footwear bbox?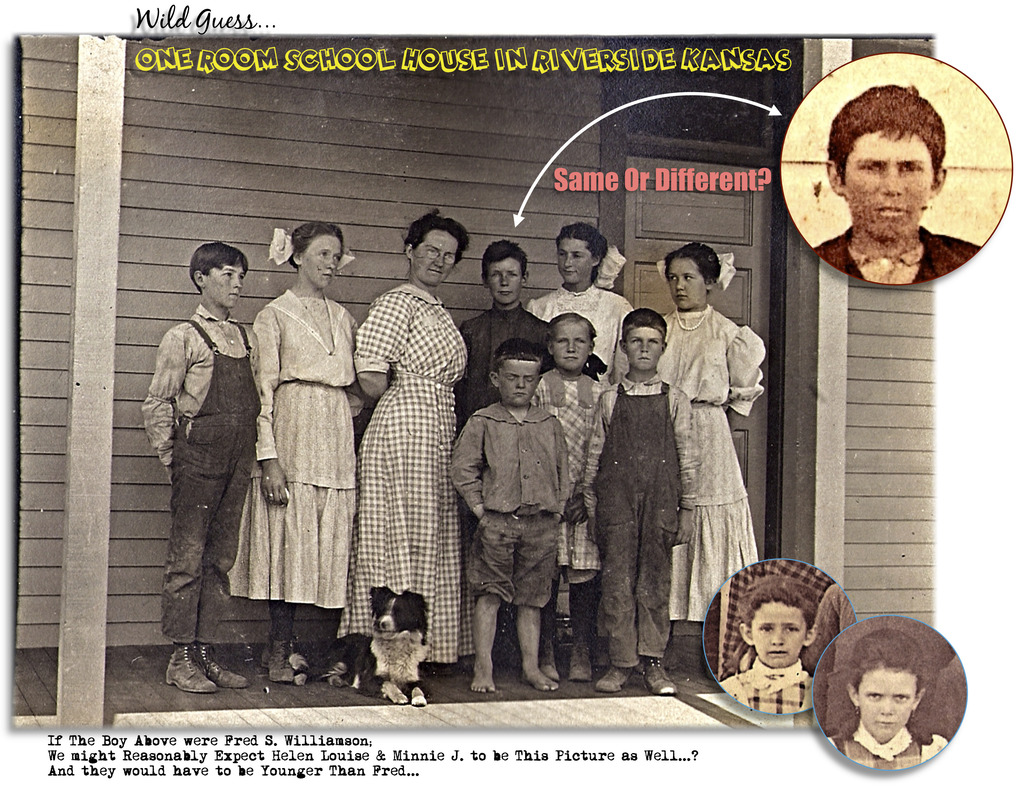
260 644 298 689
